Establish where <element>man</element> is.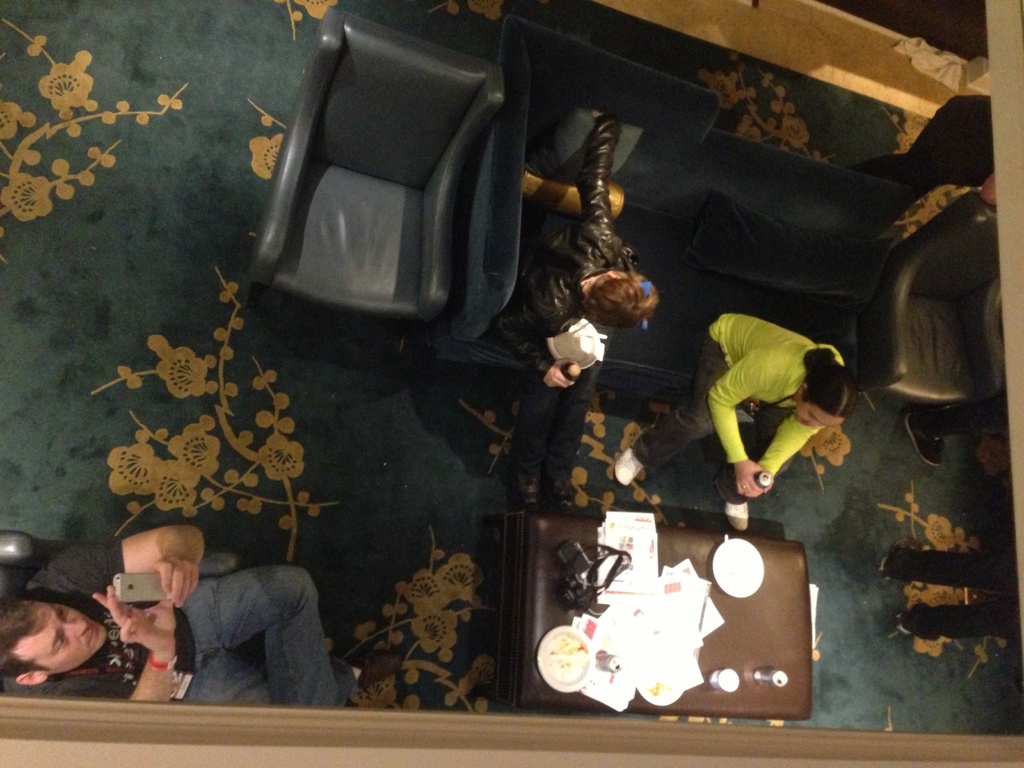
Established at (52,536,376,723).
